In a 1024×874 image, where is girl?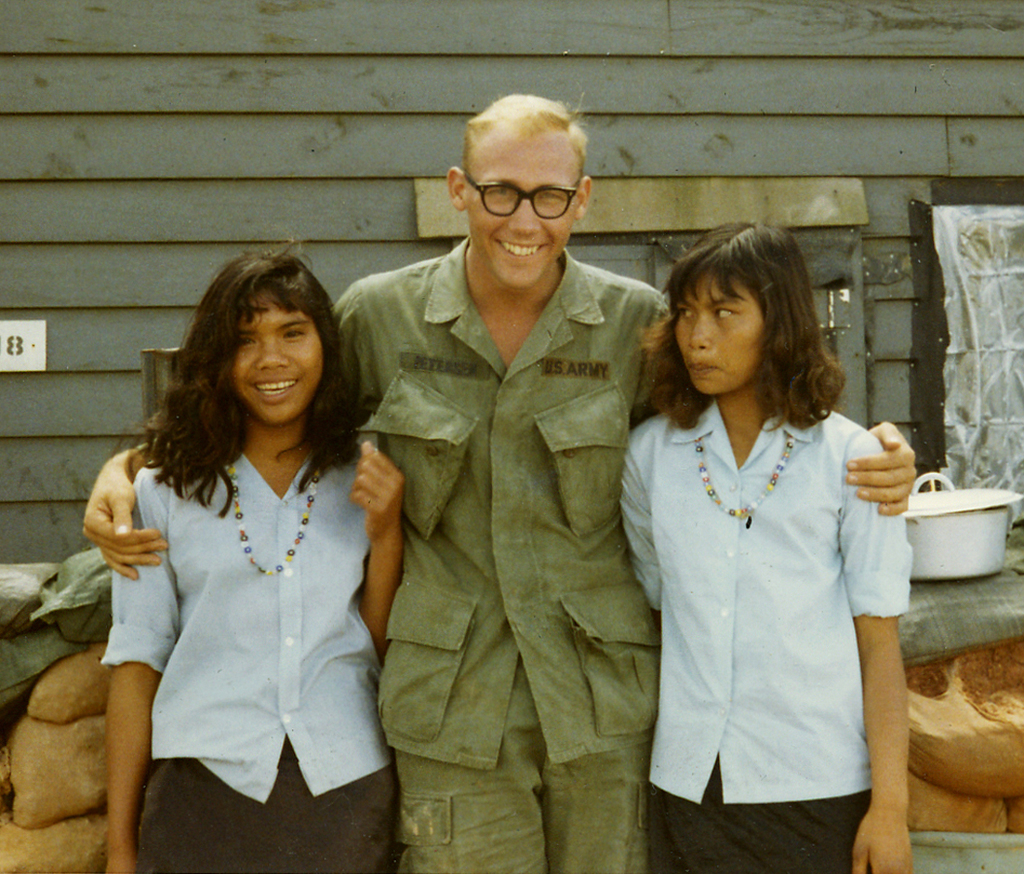
locate(611, 218, 906, 873).
